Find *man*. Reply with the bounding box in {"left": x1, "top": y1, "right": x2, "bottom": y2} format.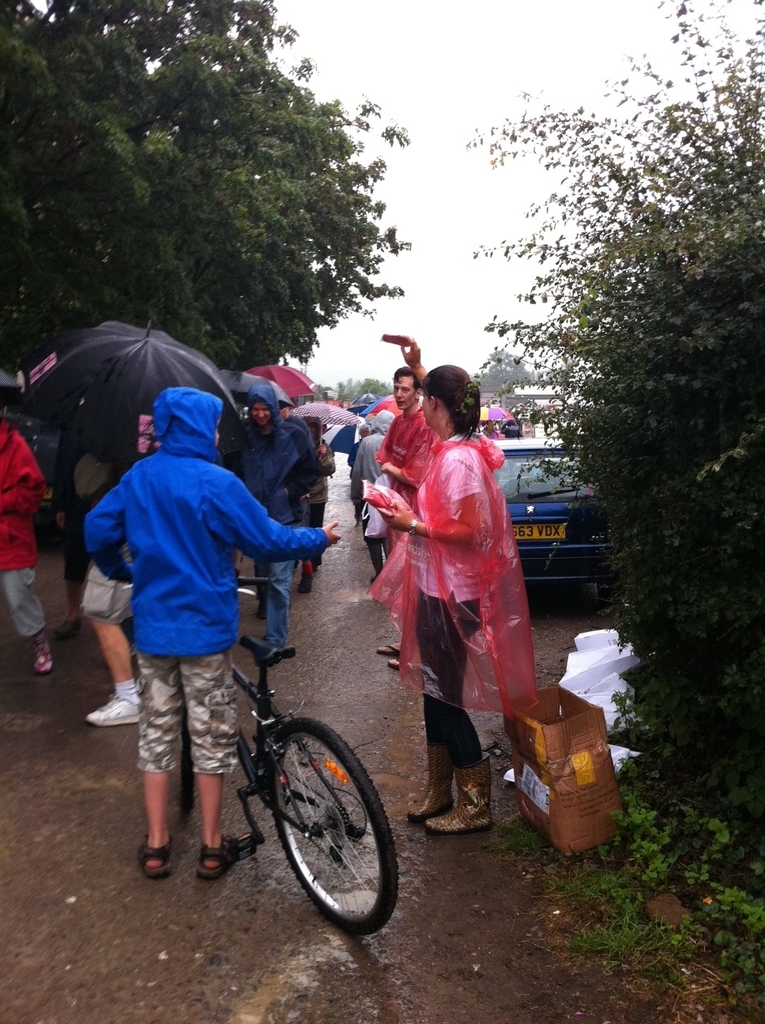
{"left": 375, "top": 372, "right": 438, "bottom": 503}.
